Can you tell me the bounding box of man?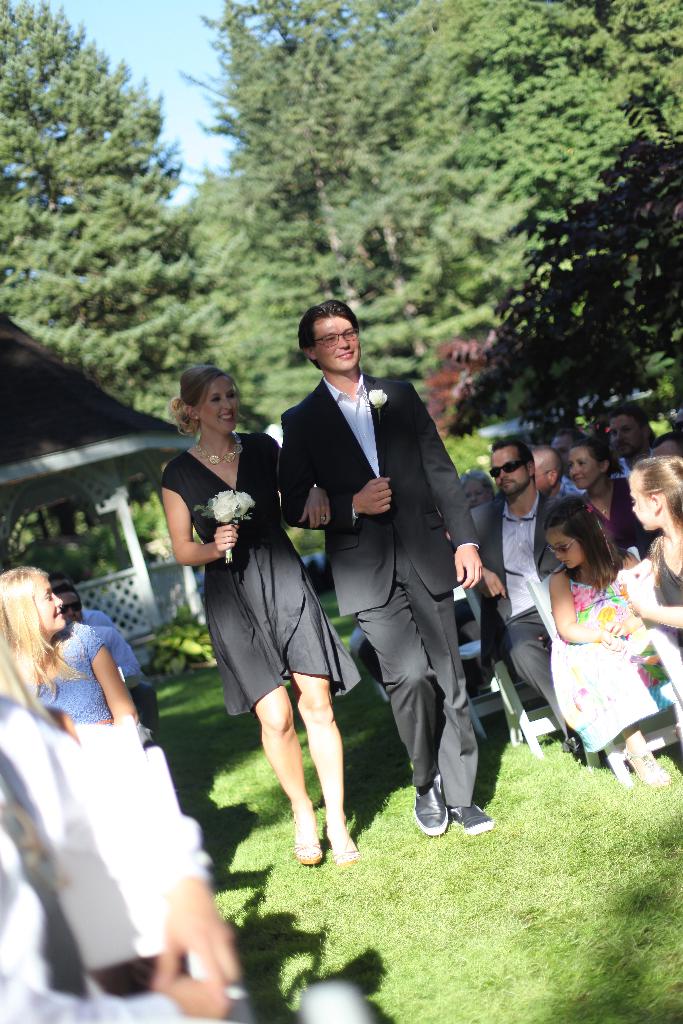
<box>477,433,593,760</box>.
